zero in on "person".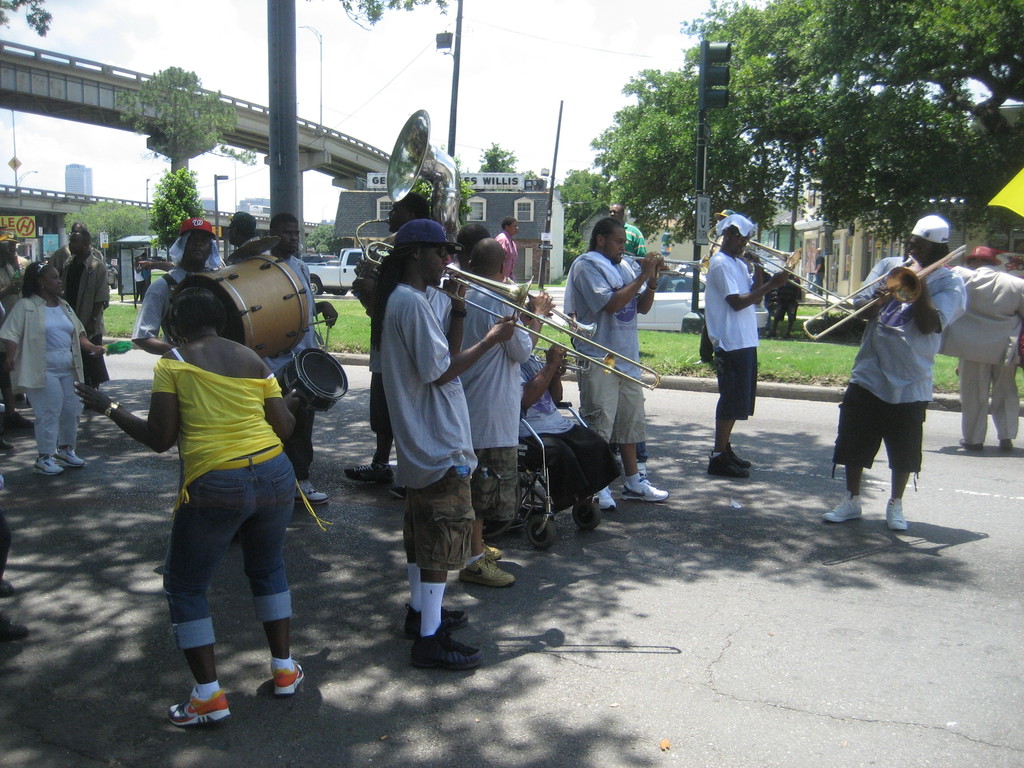
Zeroed in: bbox=[0, 241, 27, 414].
